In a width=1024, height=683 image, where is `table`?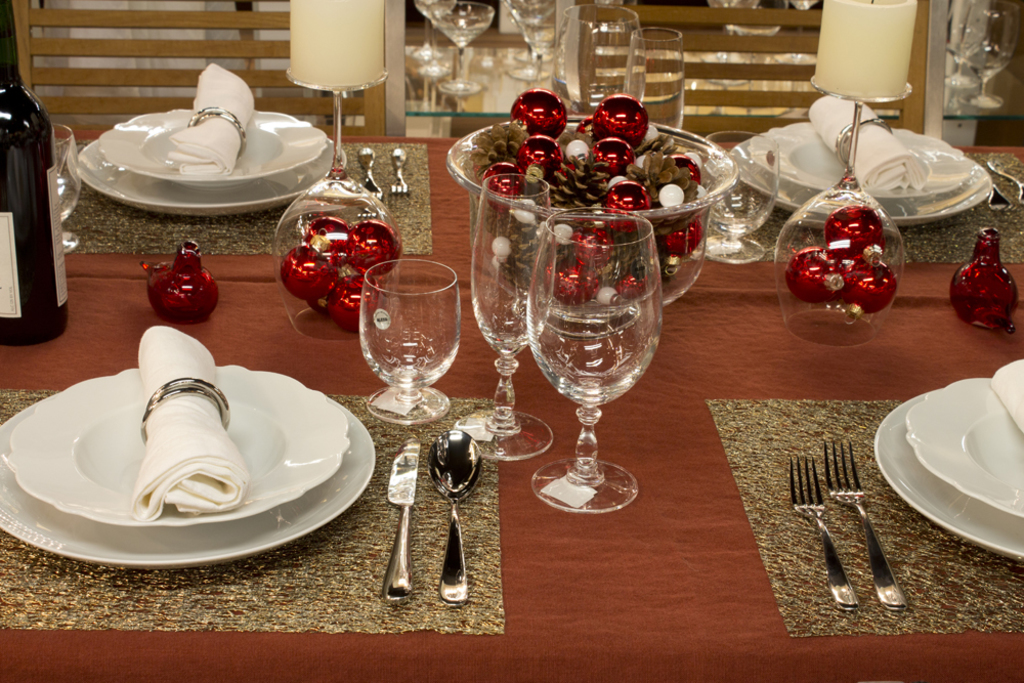
Rect(0, 135, 1023, 682).
